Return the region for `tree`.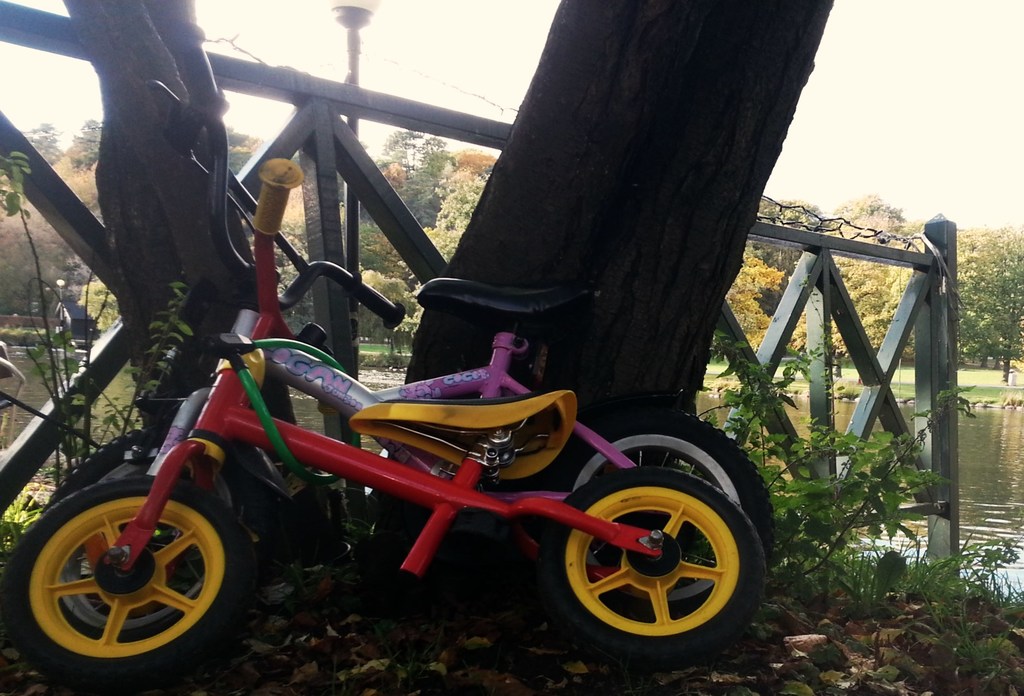
(left=355, top=243, right=400, bottom=357).
